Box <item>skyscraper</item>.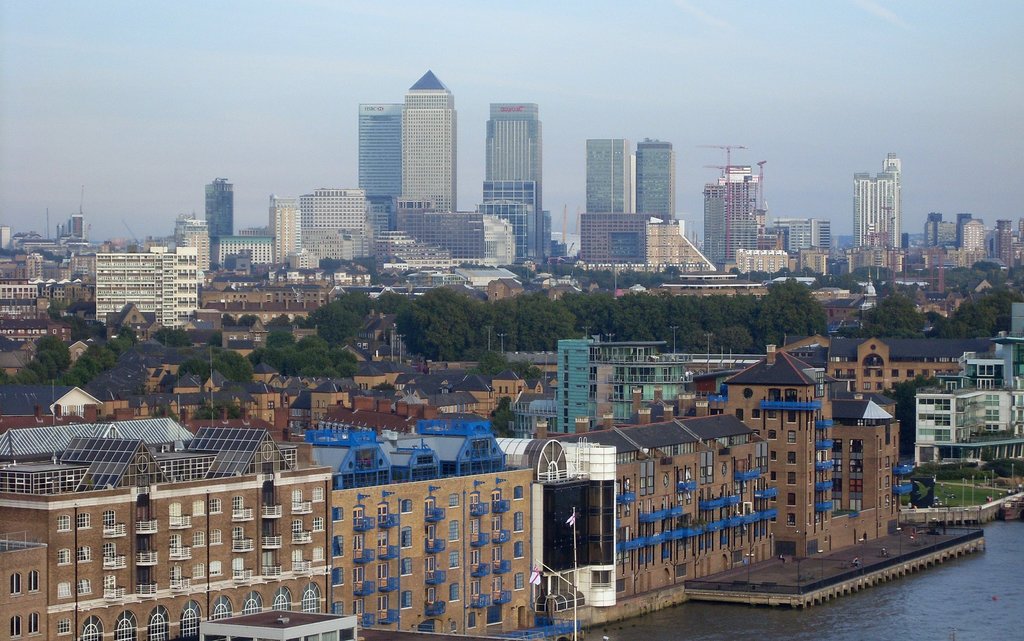
bbox=[477, 100, 544, 264].
